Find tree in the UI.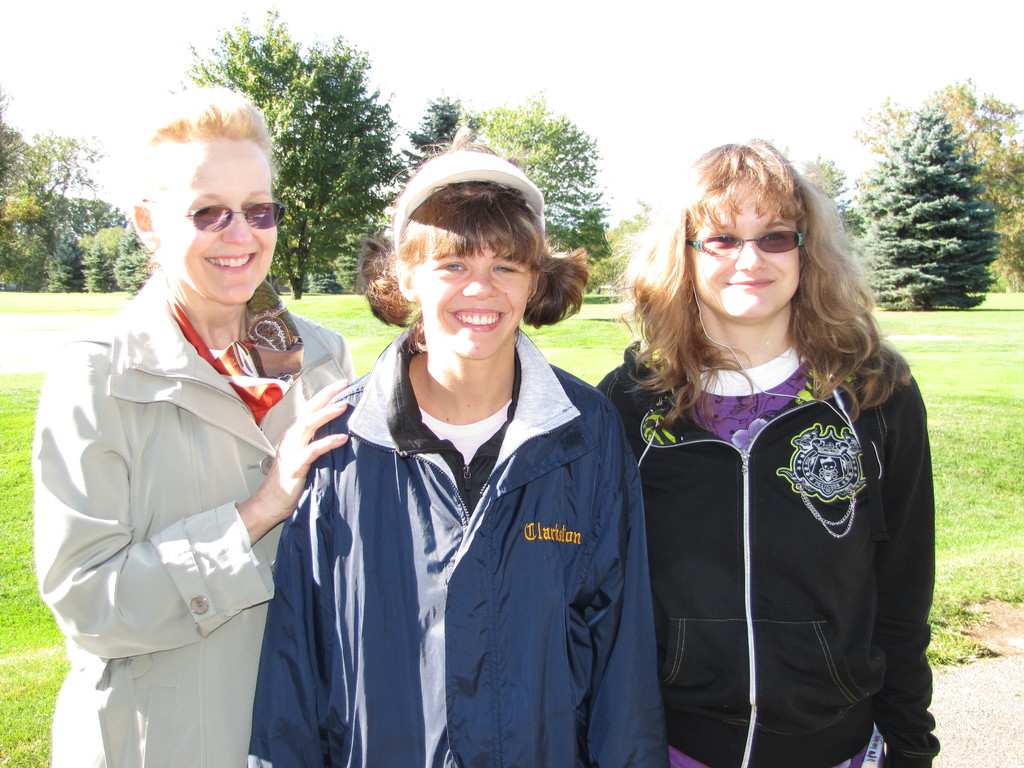
UI element at 327, 208, 398, 297.
